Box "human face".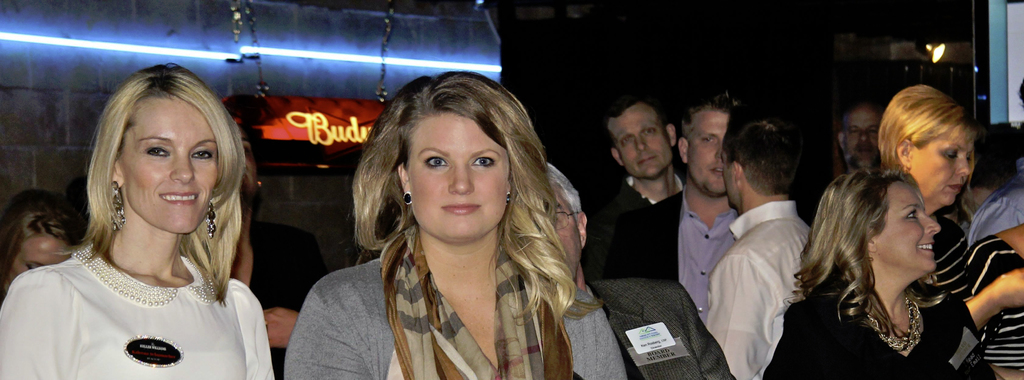
region(552, 182, 582, 277).
